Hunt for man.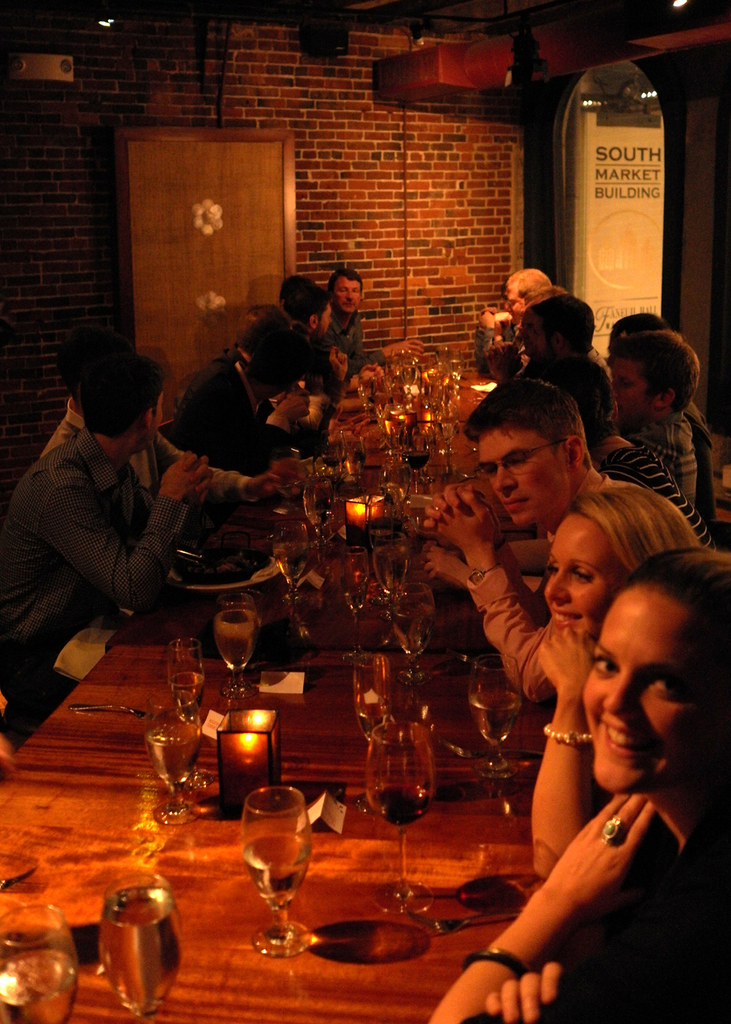
Hunted down at (left=227, top=261, right=364, bottom=407).
